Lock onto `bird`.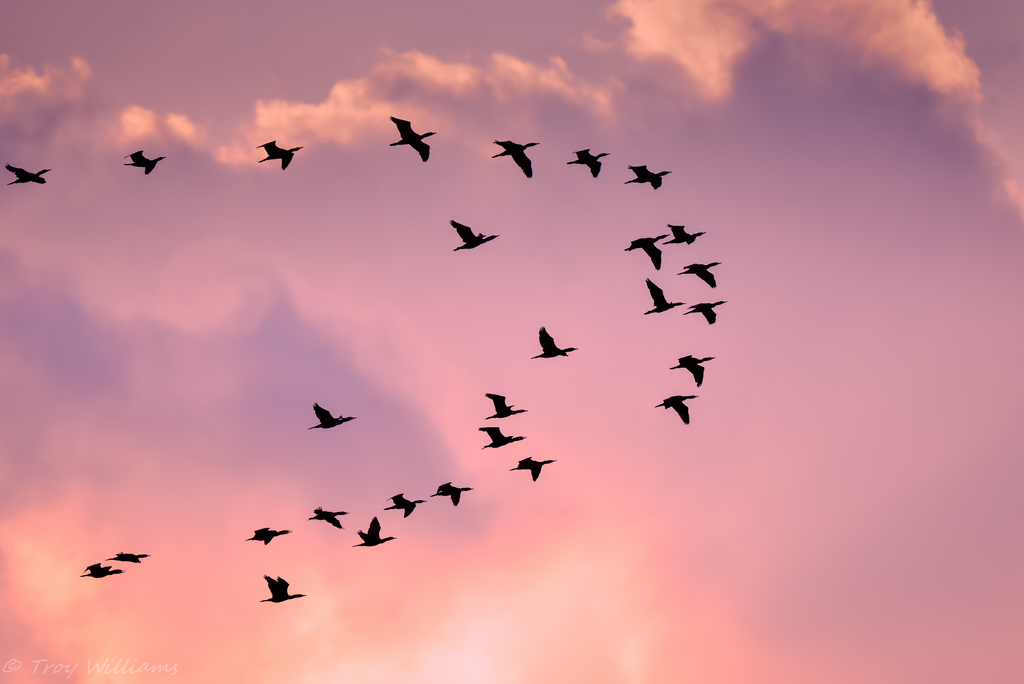
Locked: <box>676,263,719,287</box>.
